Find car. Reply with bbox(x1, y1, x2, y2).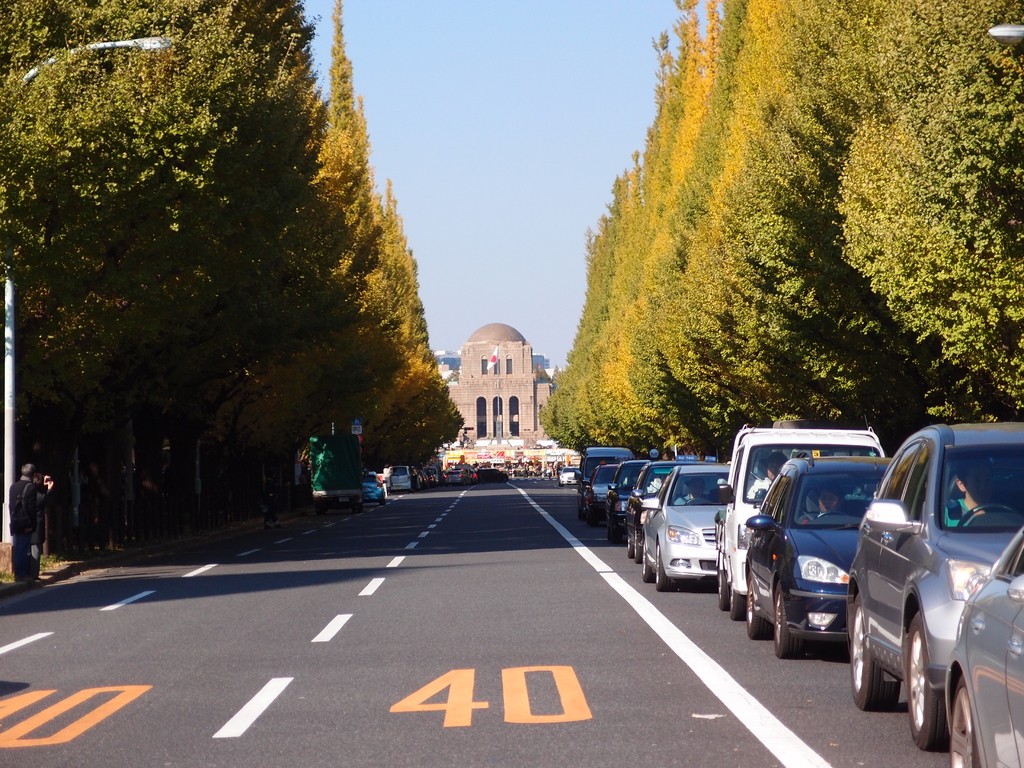
bbox(580, 465, 617, 524).
